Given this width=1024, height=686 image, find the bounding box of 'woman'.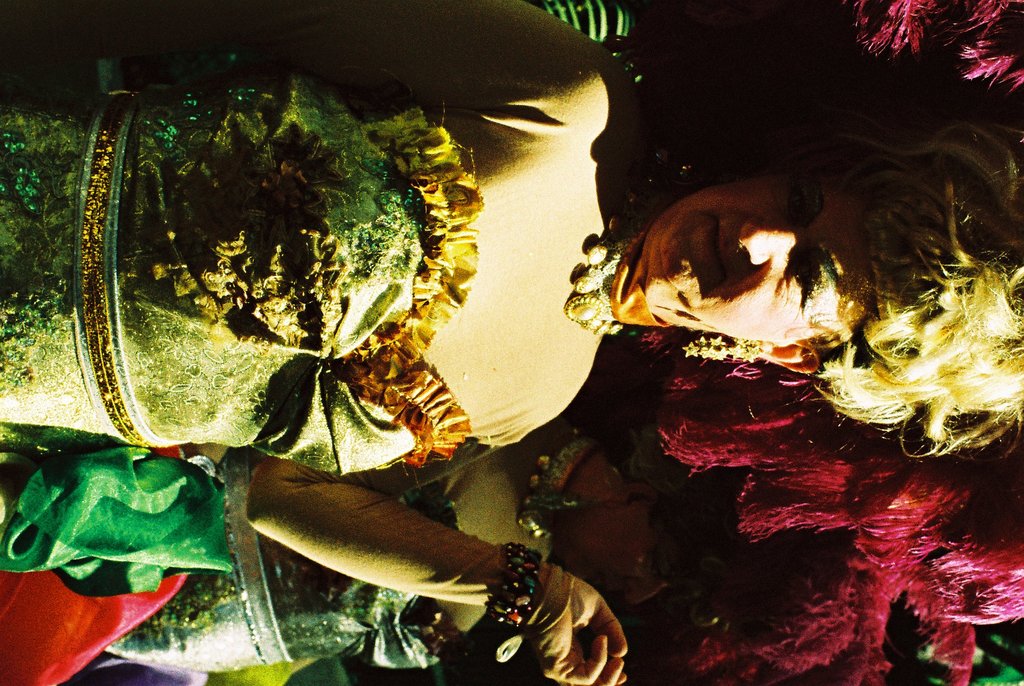
(left=0, top=0, right=1023, bottom=685).
